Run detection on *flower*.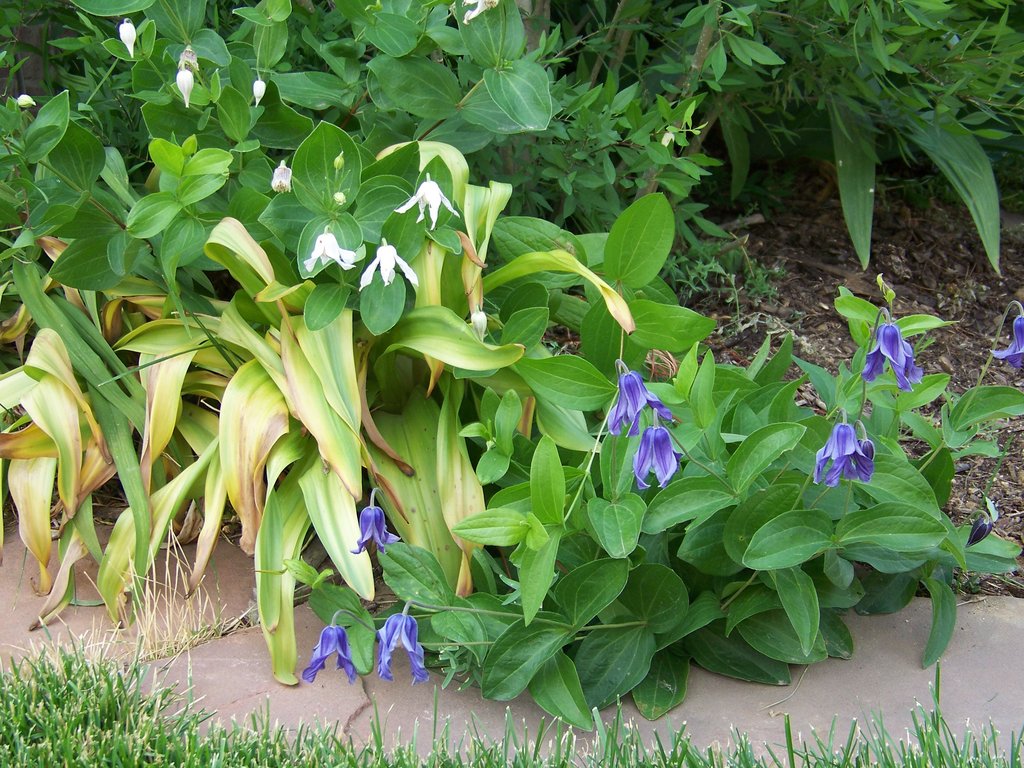
Result: (left=15, top=93, right=38, bottom=108).
